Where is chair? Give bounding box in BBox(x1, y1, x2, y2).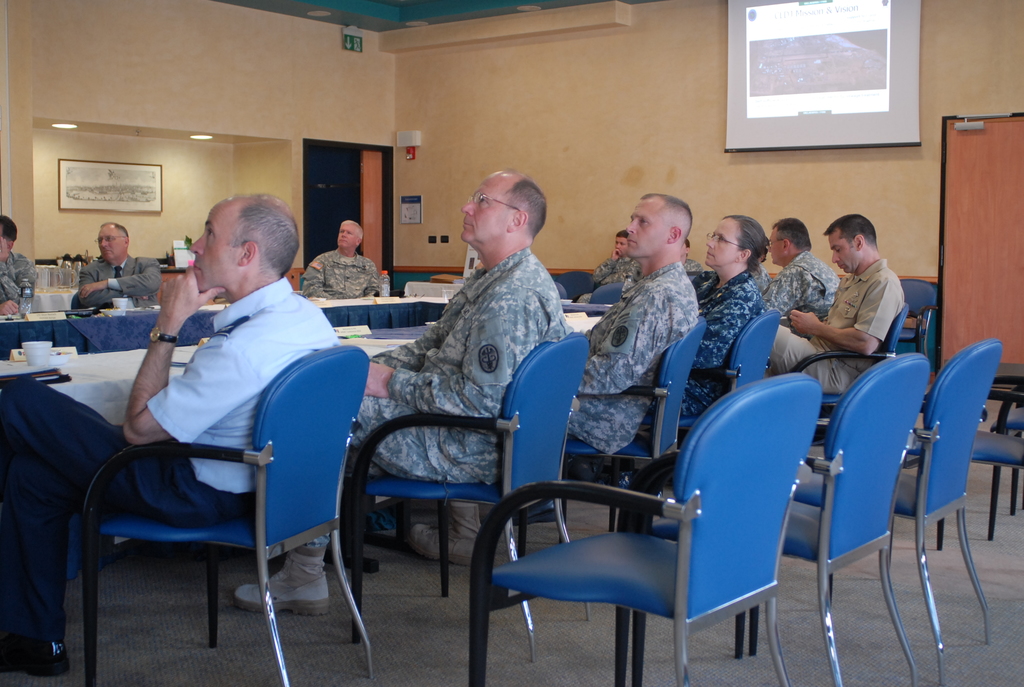
BBox(788, 296, 909, 431).
